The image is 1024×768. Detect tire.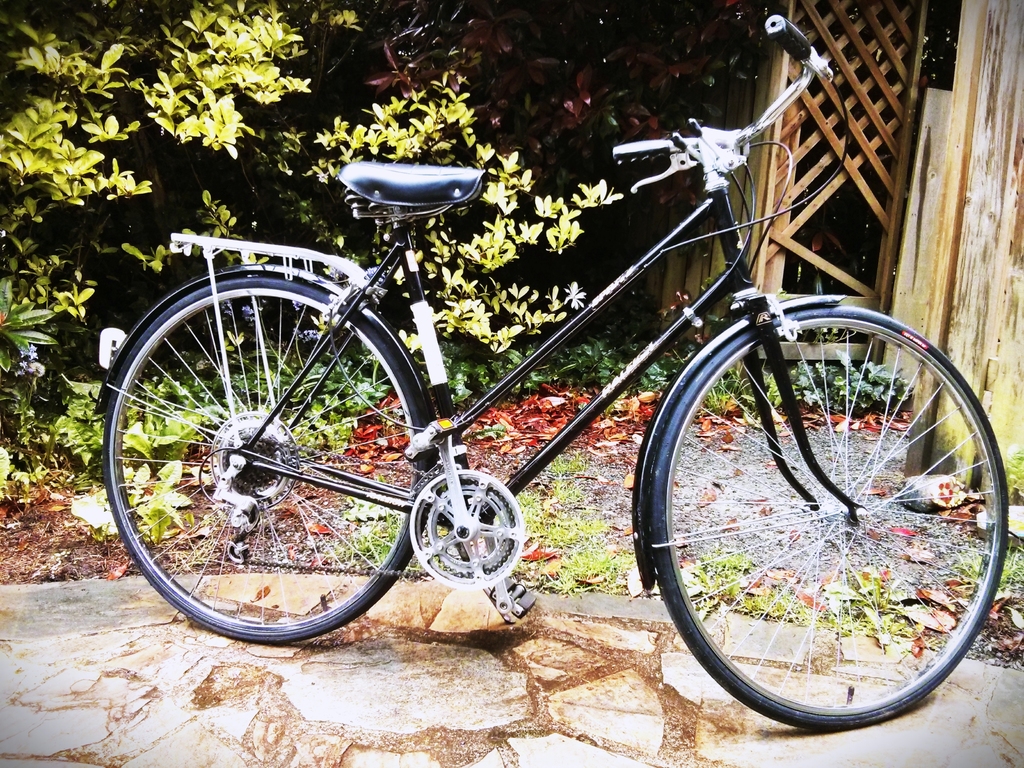
Detection: <bbox>103, 280, 435, 644</bbox>.
